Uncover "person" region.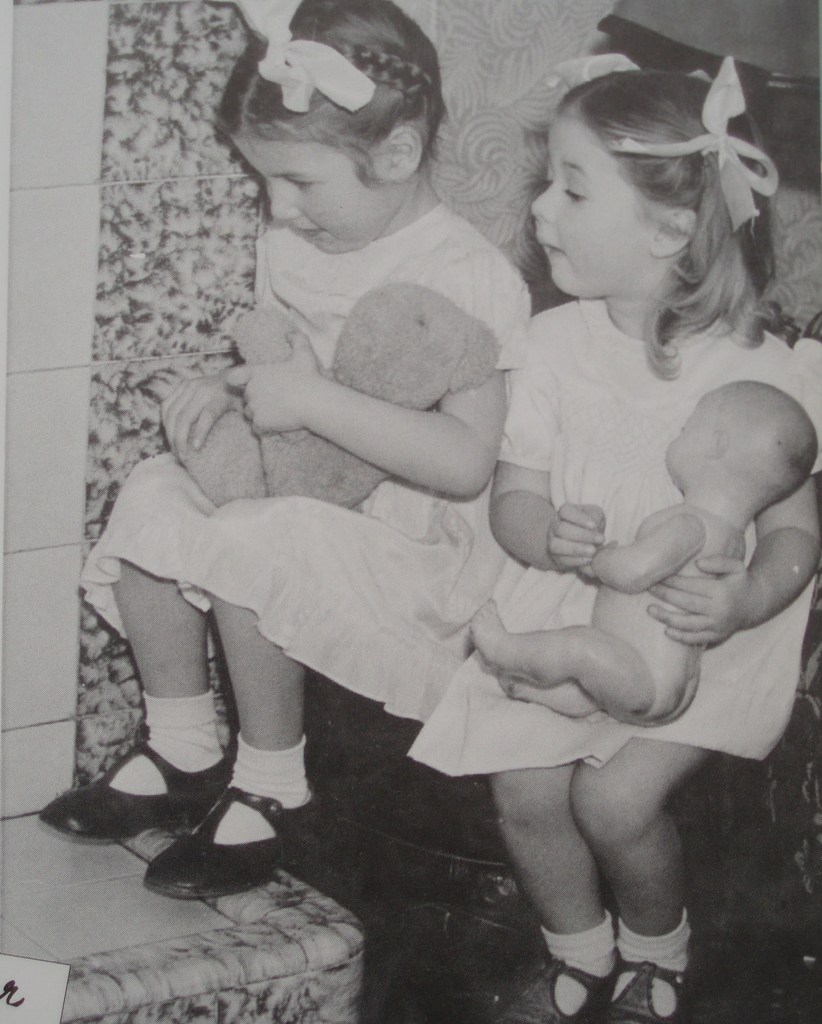
Uncovered: [x1=37, y1=0, x2=545, y2=920].
